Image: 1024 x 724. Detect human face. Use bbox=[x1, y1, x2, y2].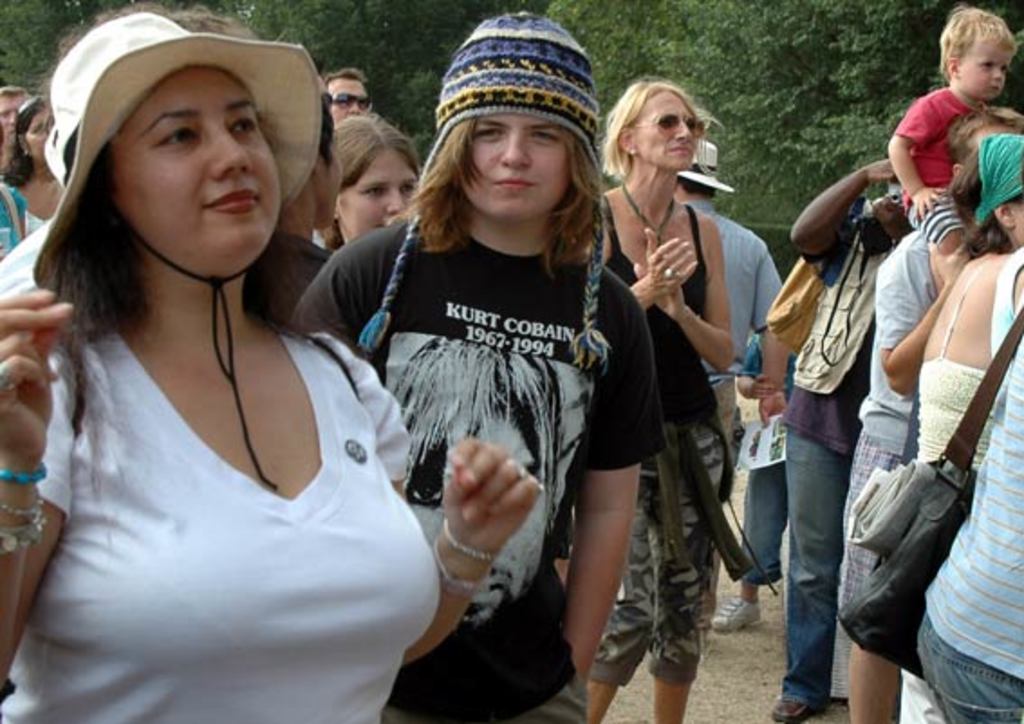
bbox=[23, 101, 56, 168].
